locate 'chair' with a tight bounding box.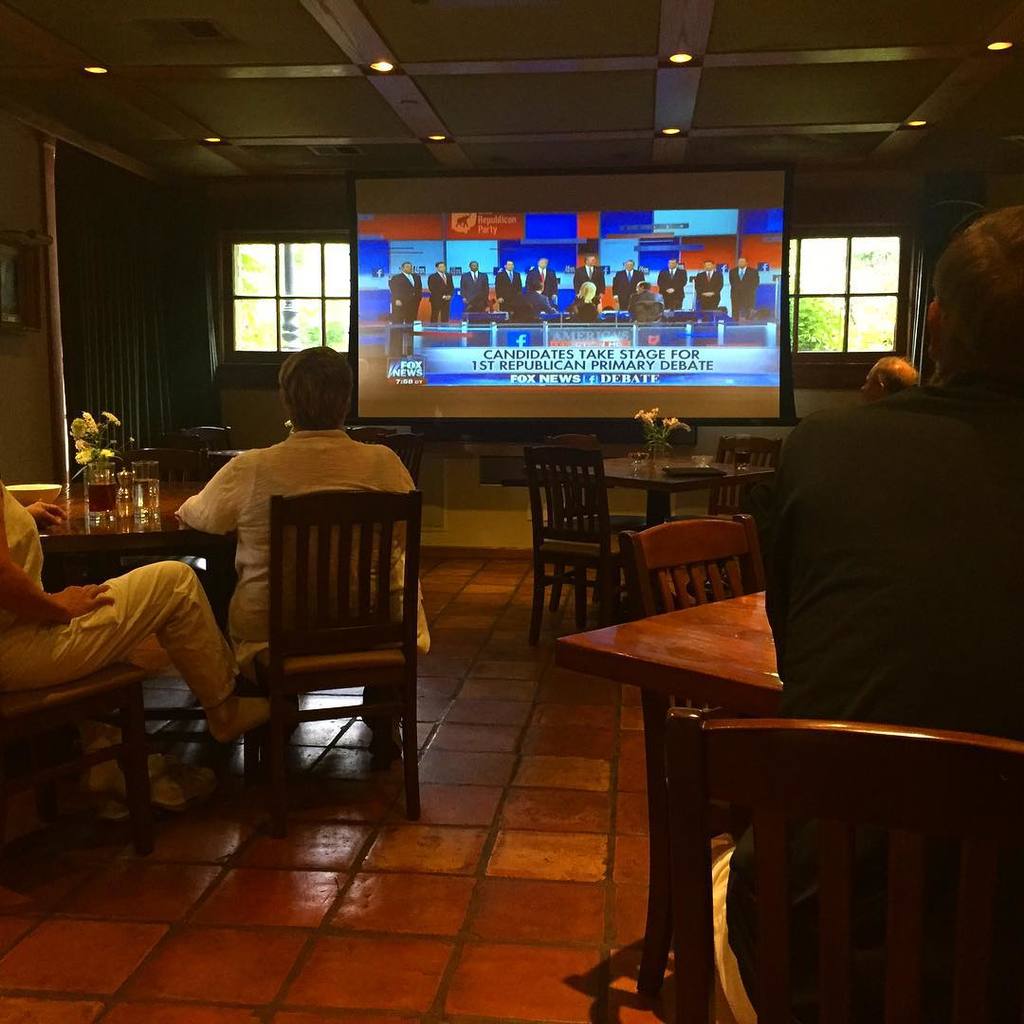
(180, 427, 233, 455).
